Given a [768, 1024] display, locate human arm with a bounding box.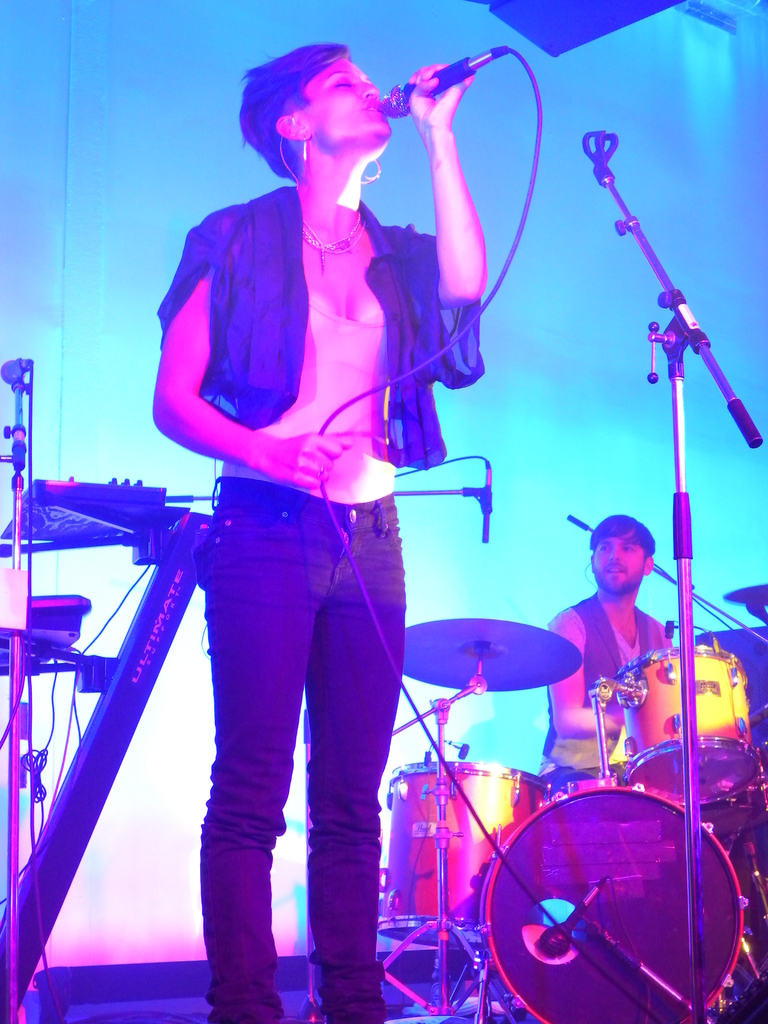
Located: <region>660, 620, 674, 648</region>.
